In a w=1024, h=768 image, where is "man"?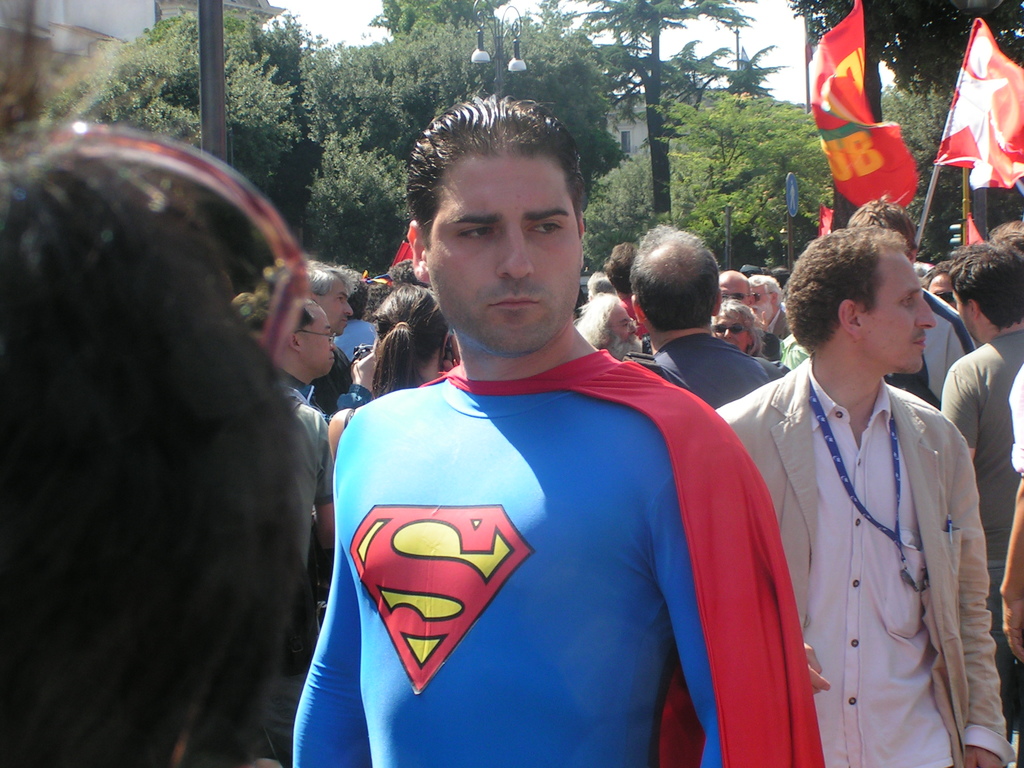
714,220,1010,767.
